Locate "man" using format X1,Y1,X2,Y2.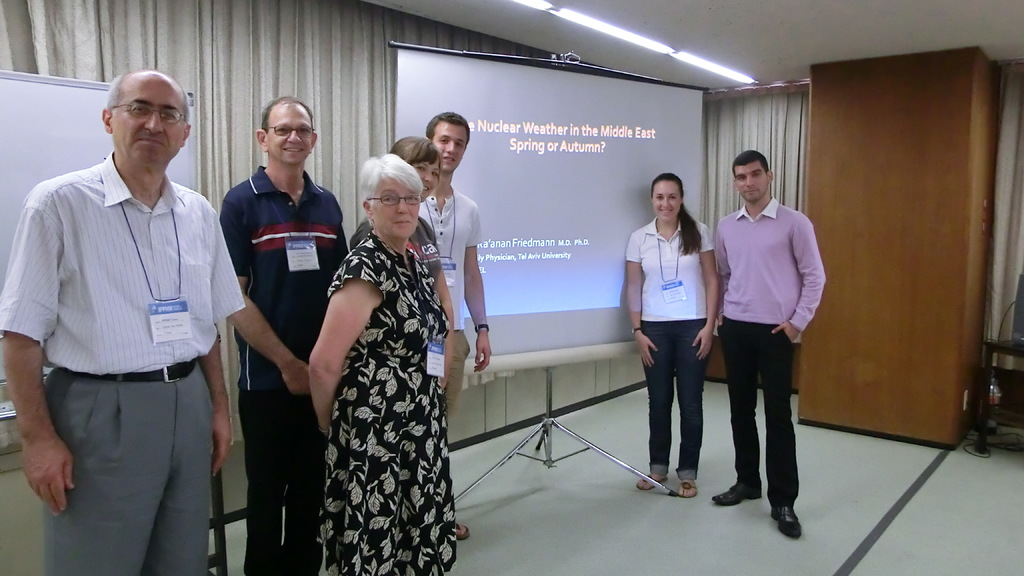
419,111,492,536.
